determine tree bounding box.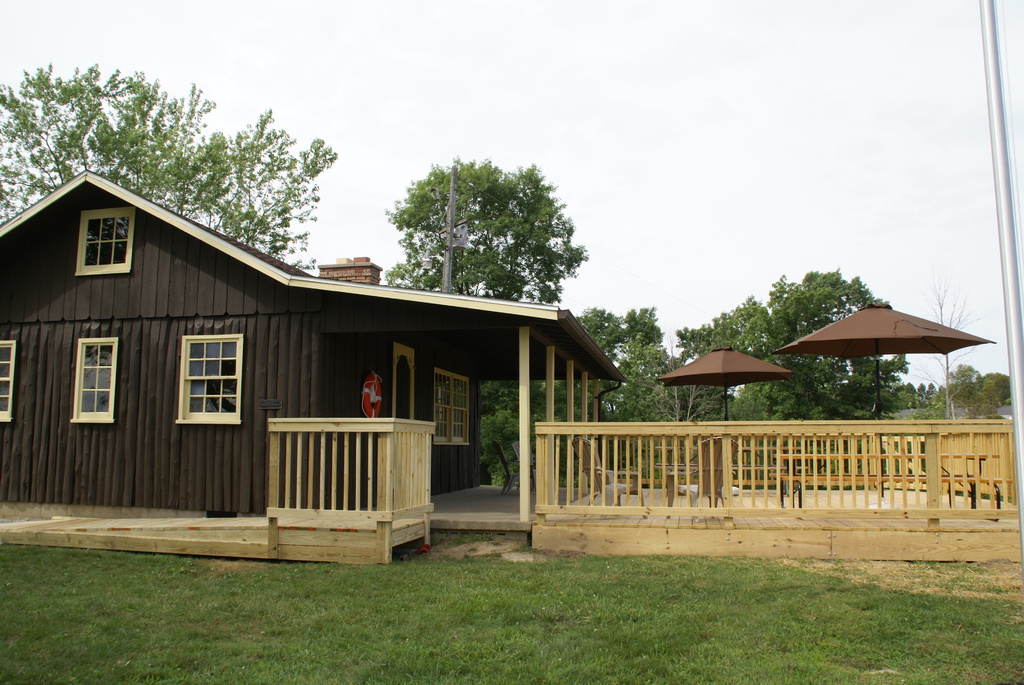
Determined: left=671, top=264, right=911, bottom=421.
